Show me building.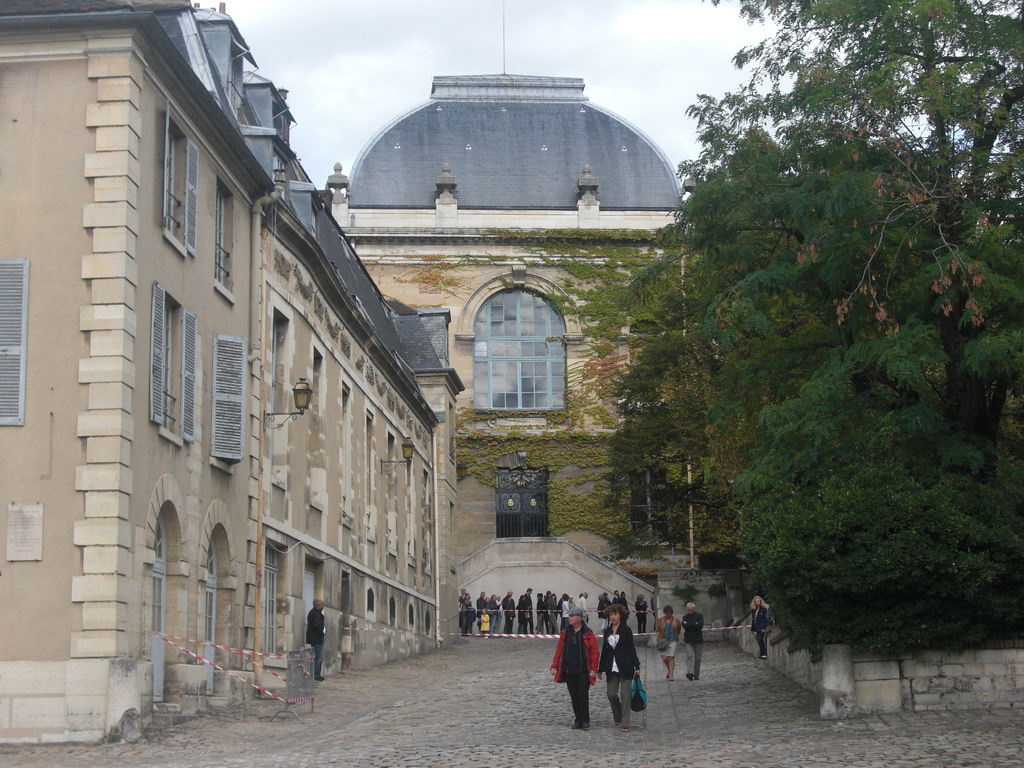
building is here: crop(0, 0, 469, 748).
